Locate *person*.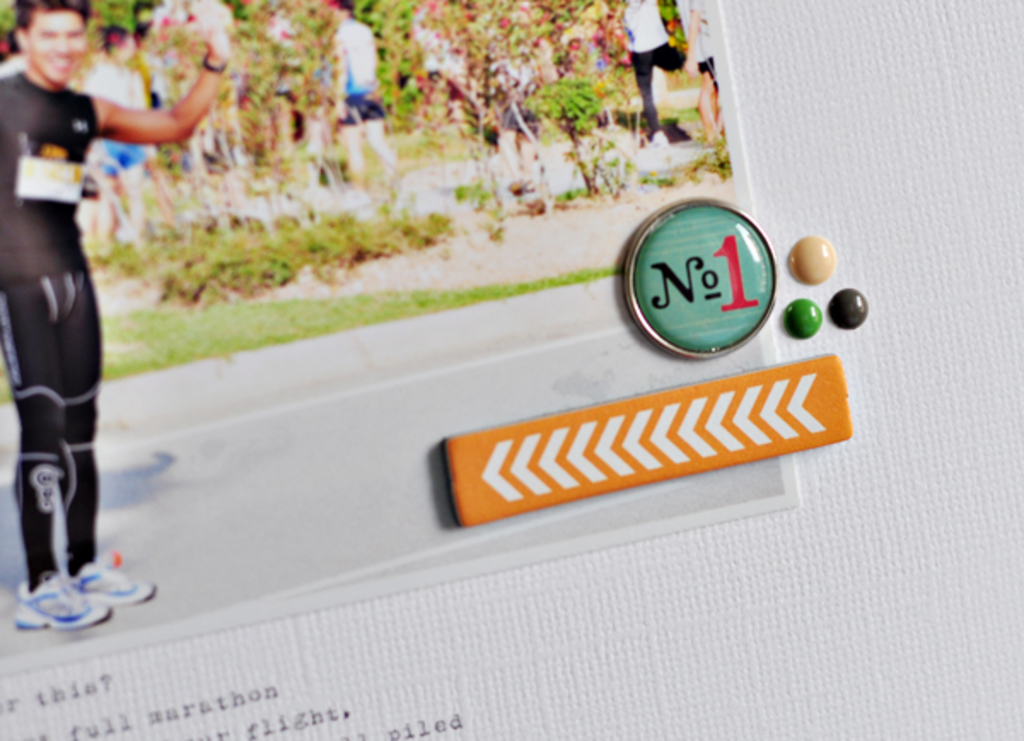
Bounding box: box(92, 29, 157, 251).
